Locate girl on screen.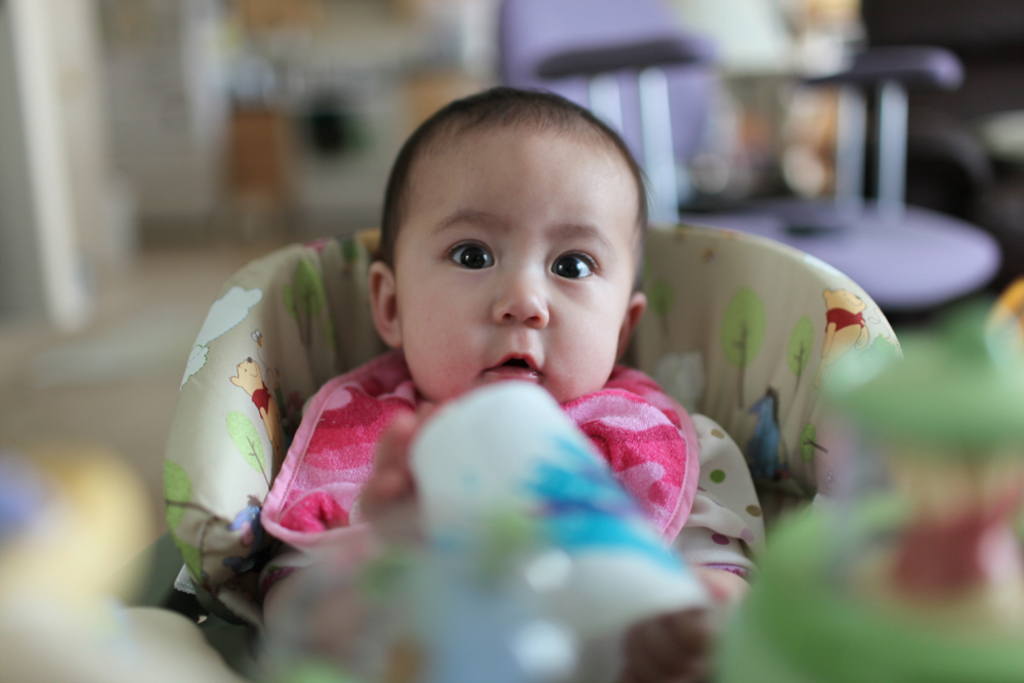
On screen at select_region(259, 87, 765, 605).
